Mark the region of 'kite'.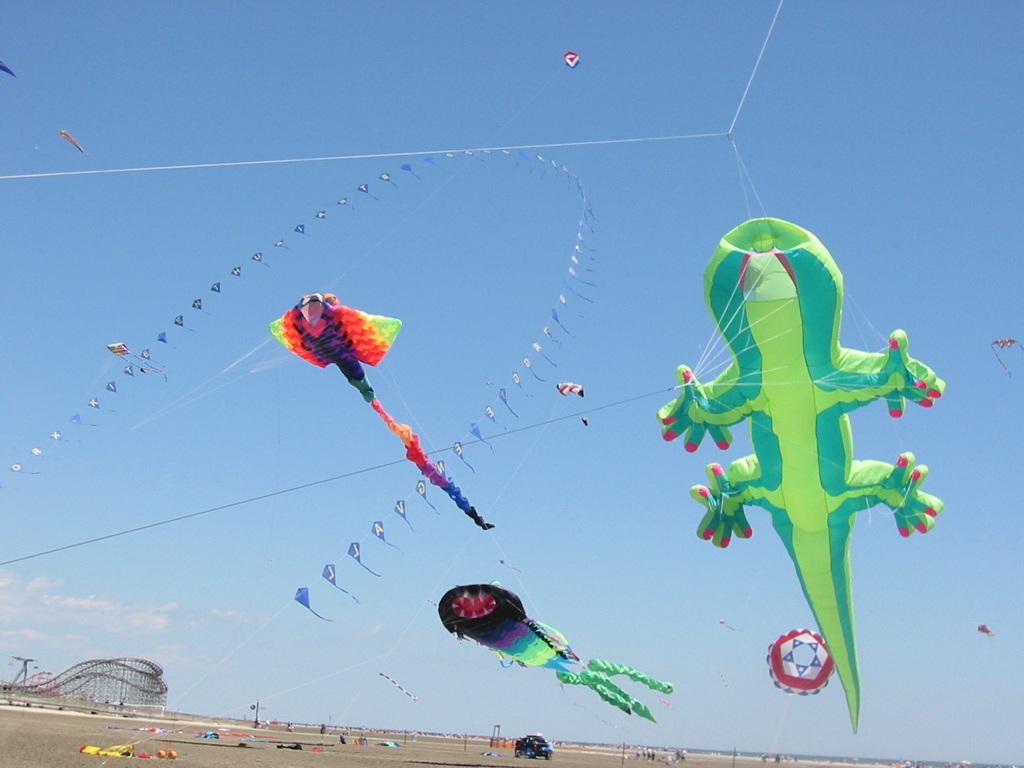
Region: x1=357 y1=179 x2=378 y2=200.
